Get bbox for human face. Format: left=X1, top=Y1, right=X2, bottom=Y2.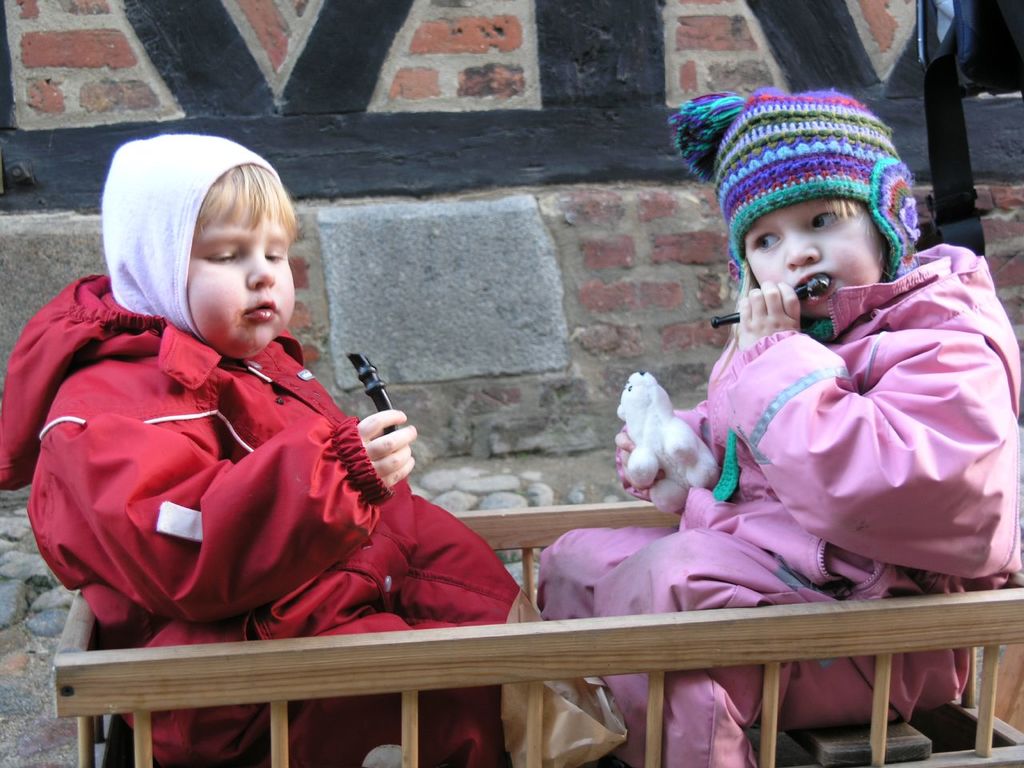
left=184, top=186, right=294, bottom=358.
